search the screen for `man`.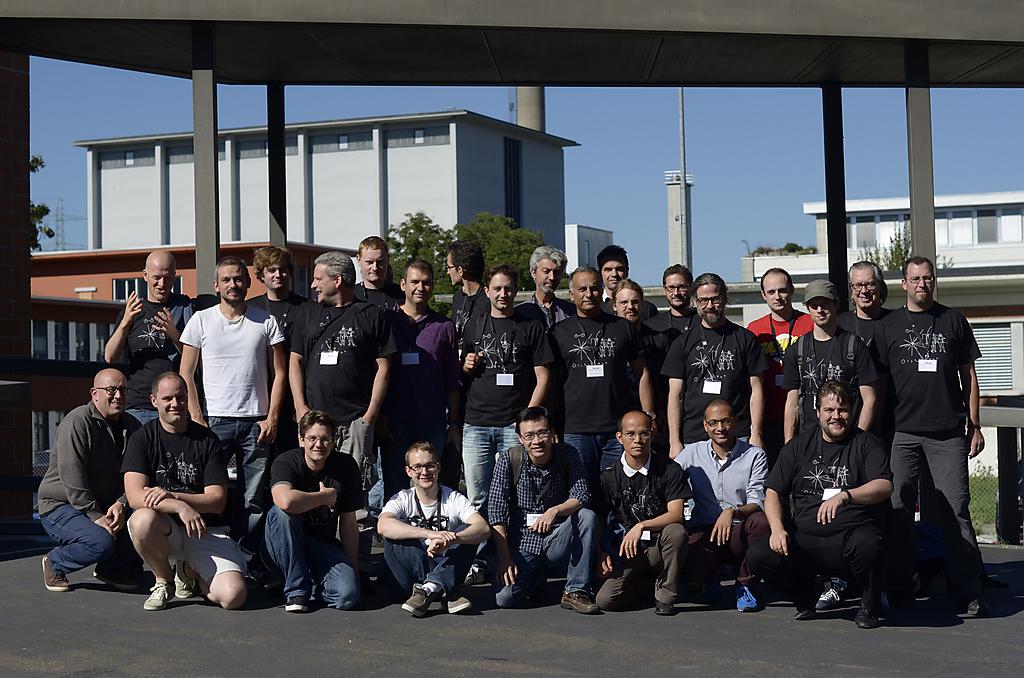
Found at pyautogui.locateOnScreen(732, 267, 831, 448).
